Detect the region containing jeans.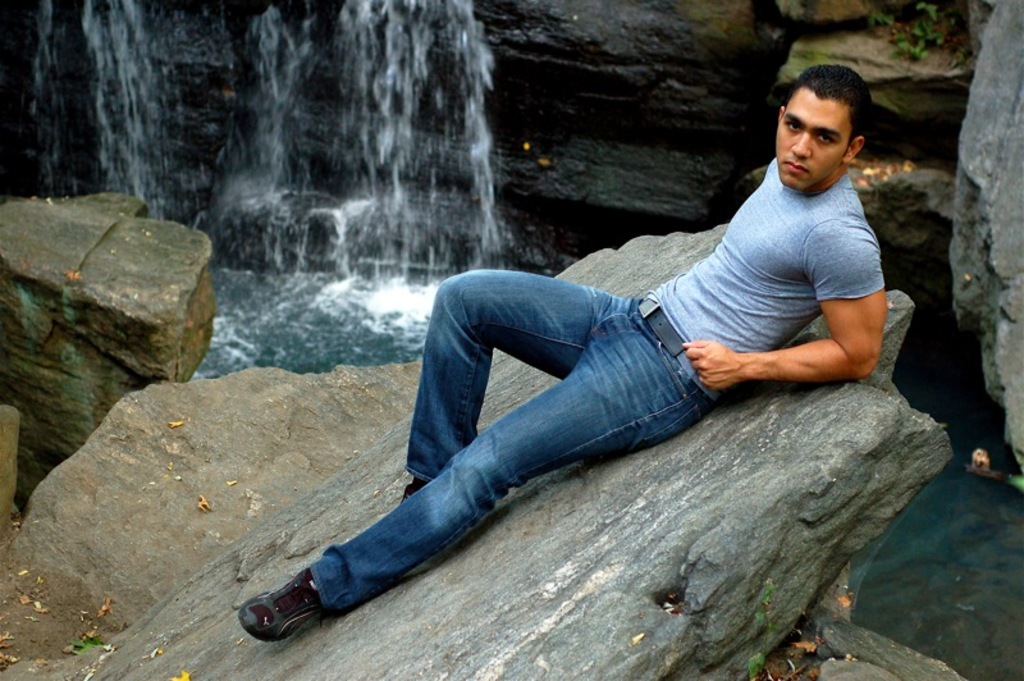
pyautogui.locateOnScreen(266, 283, 774, 653).
